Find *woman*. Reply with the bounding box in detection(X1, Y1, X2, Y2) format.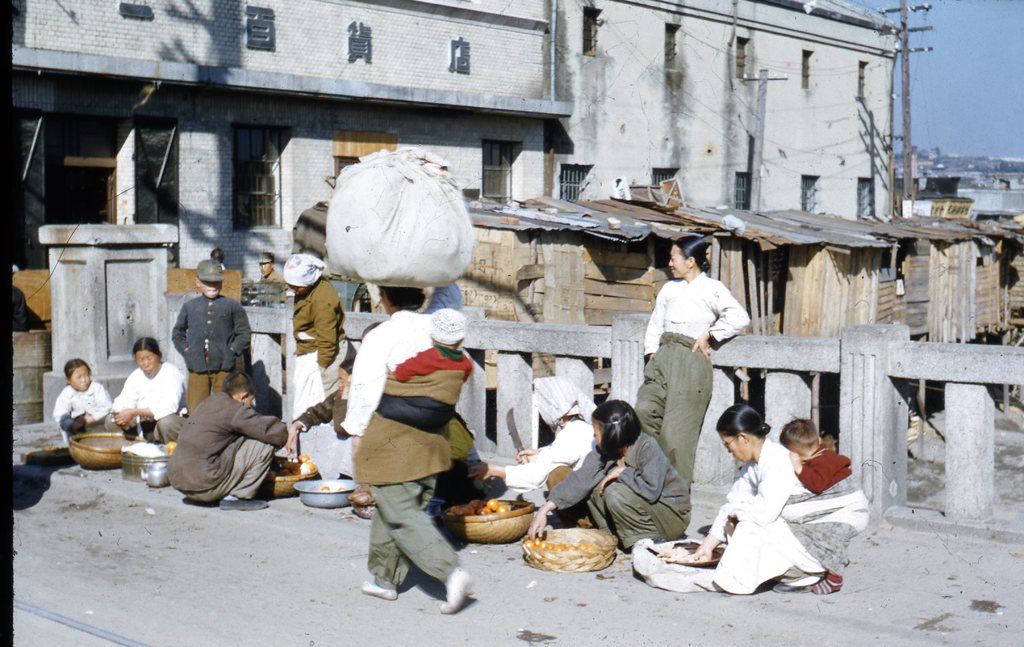
detection(335, 283, 479, 615).
